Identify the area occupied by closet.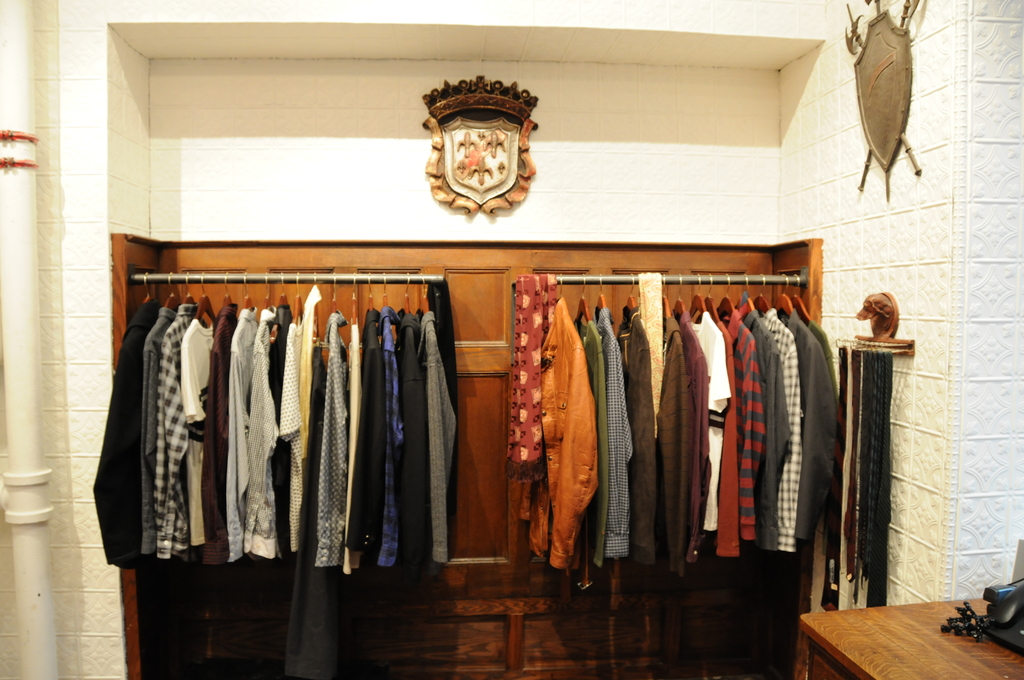
Area: (x1=511, y1=271, x2=842, y2=580).
